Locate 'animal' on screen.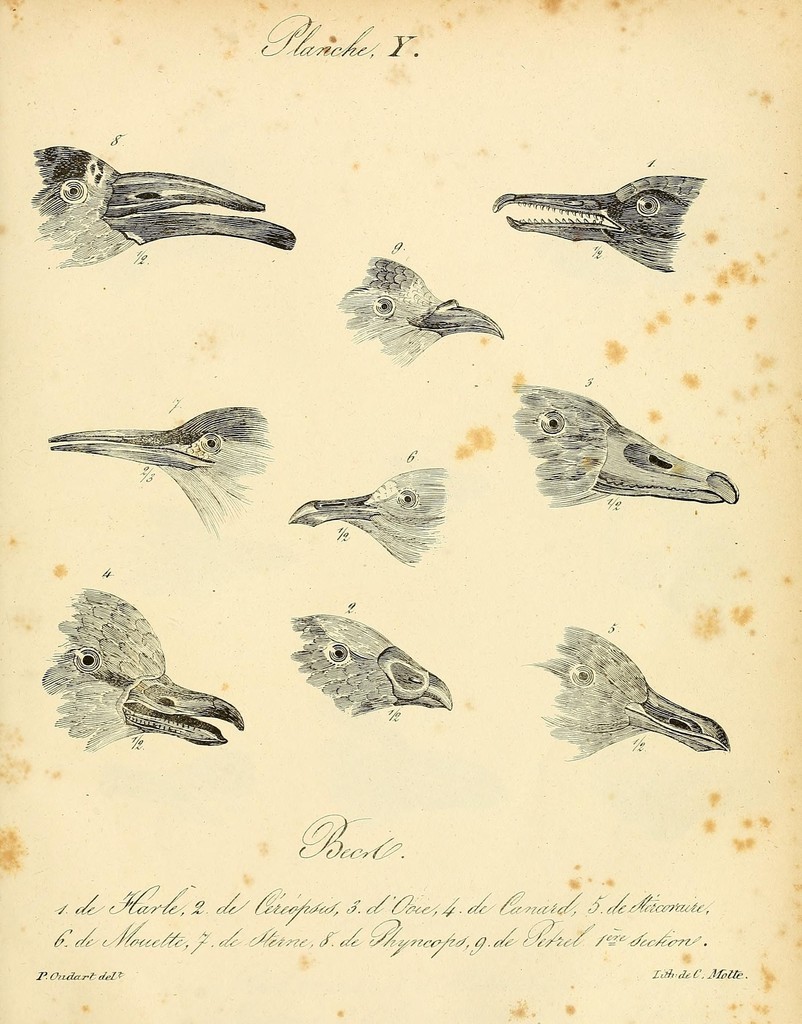
On screen at left=530, top=629, right=728, bottom=767.
